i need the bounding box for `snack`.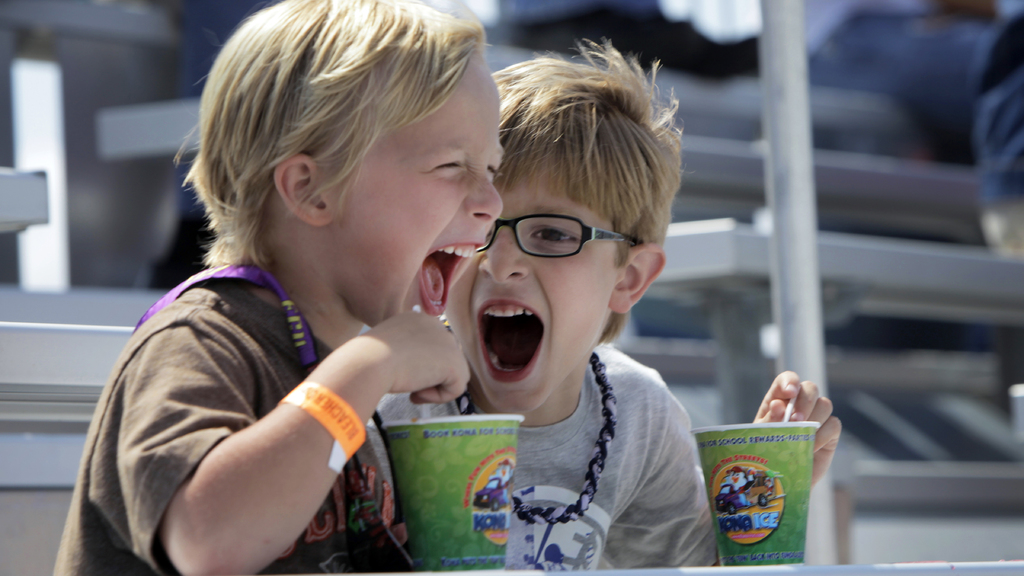
Here it is: {"x1": 701, "y1": 410, "x2": 825, "y2": 545}.
